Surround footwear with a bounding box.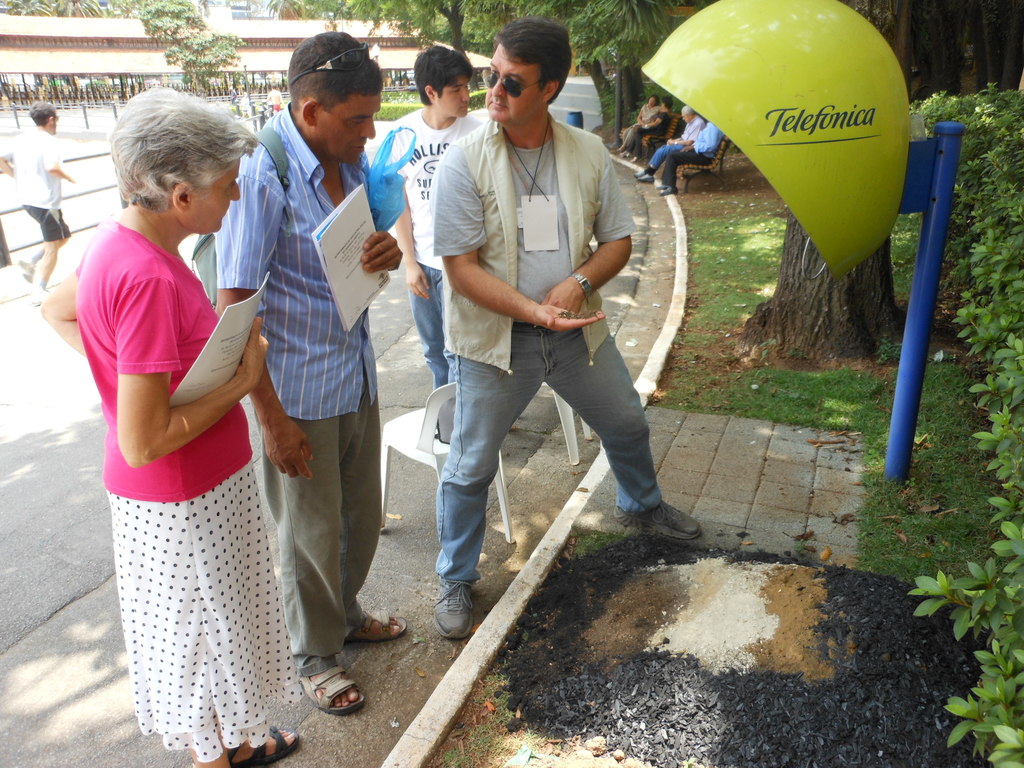
pyautogui.locateOnScreen(299, 669, 364, 717).
